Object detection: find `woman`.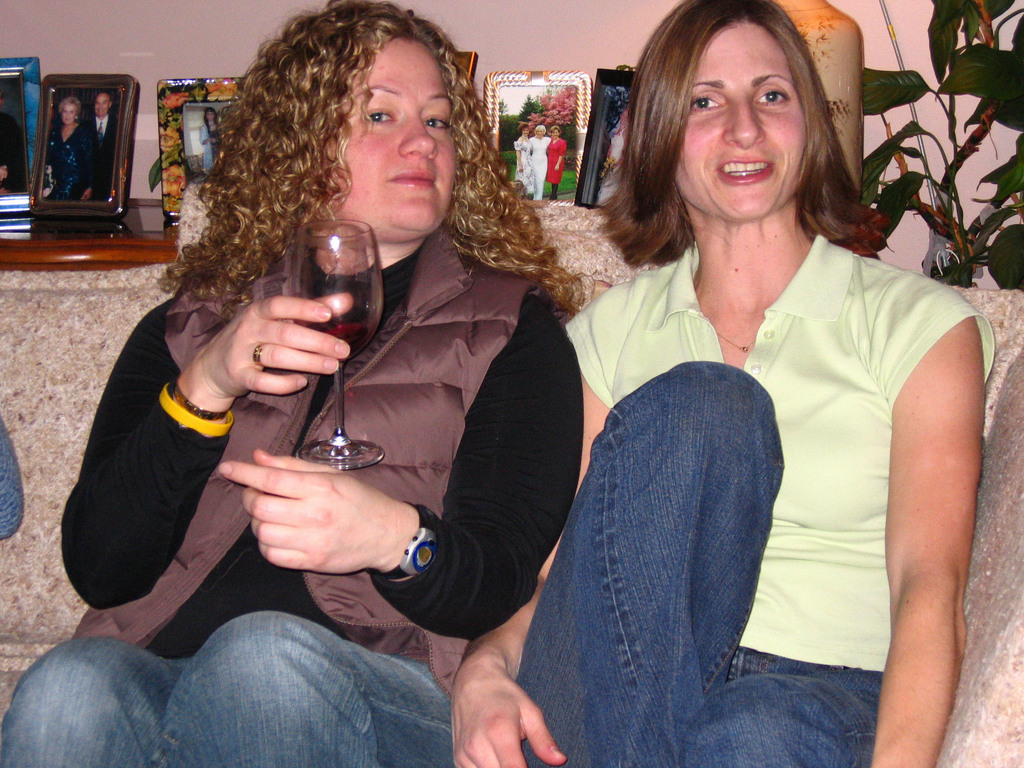
{"x1": 516, "y1": 124, "x2": 530, "y2": 200}.
